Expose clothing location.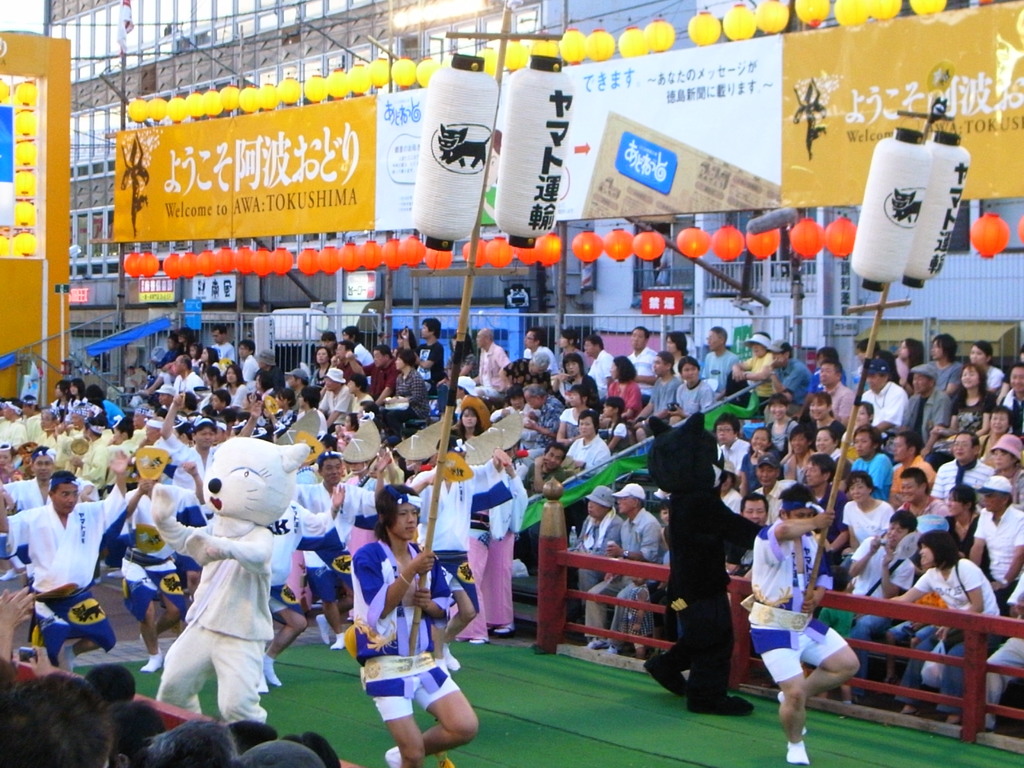
Exposed at [left=454, top=457, right=525, bottom=627].
